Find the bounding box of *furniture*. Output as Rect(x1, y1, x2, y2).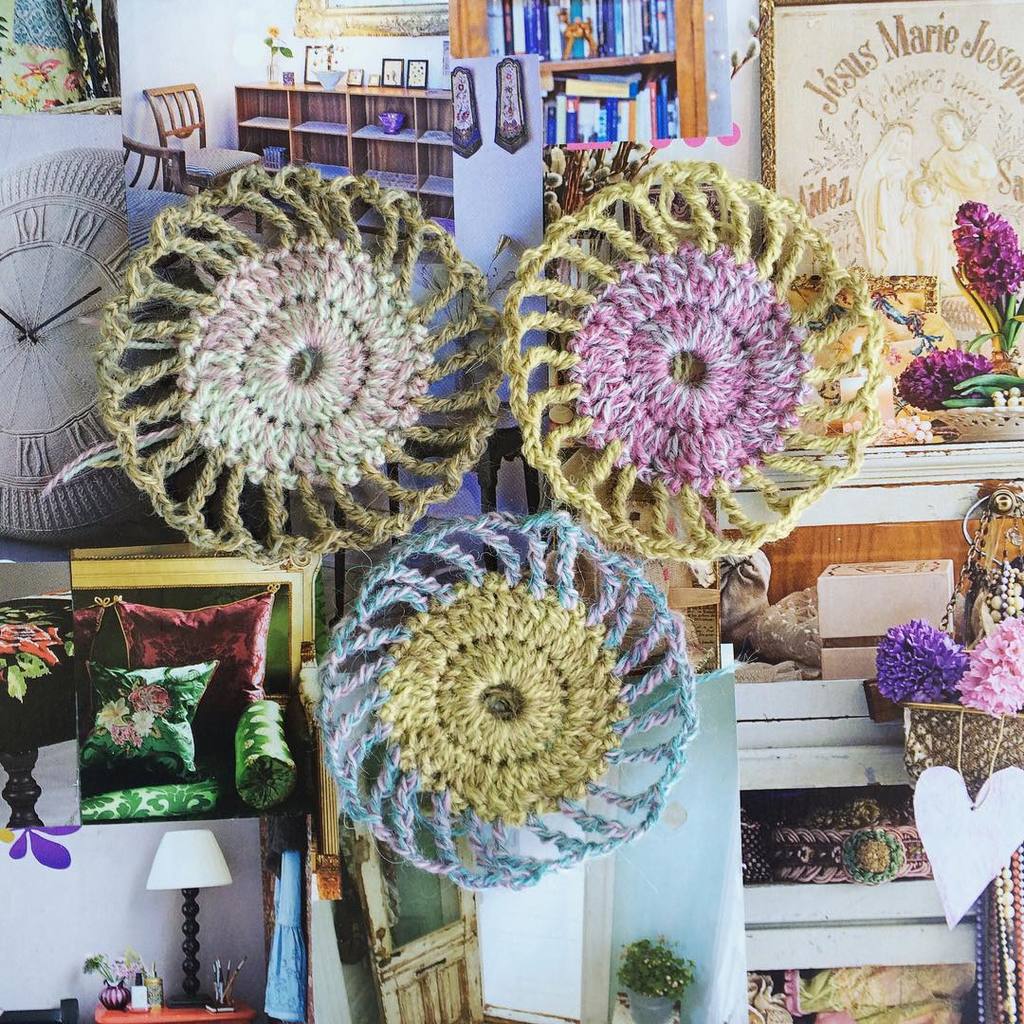
Rect(129, 135, 187, 232).
